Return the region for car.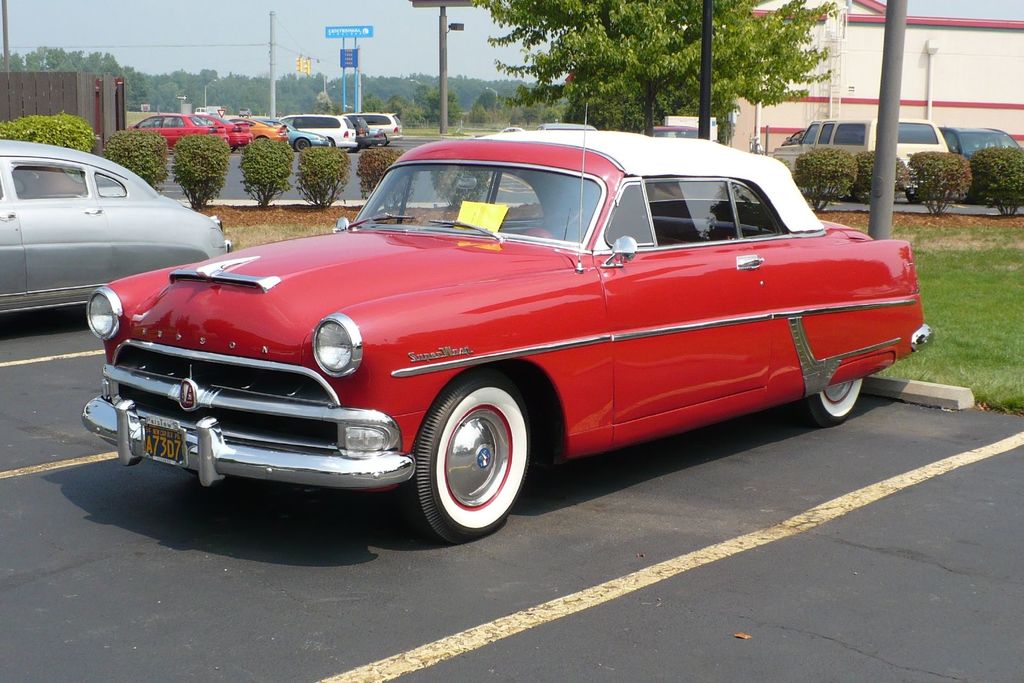
349,115,404,151.
